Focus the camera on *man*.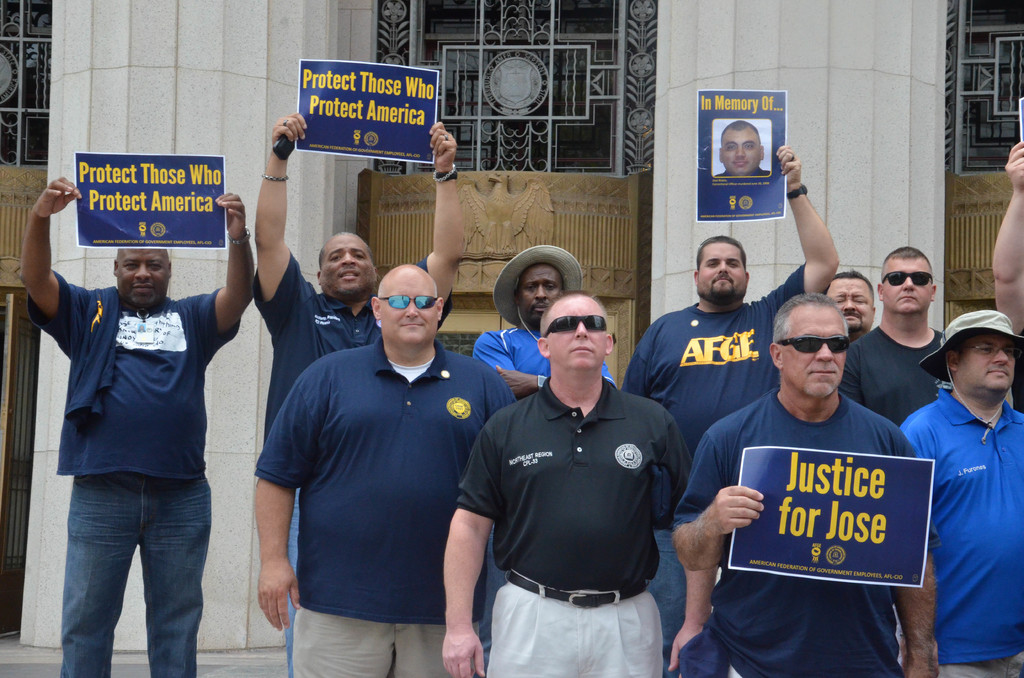
Focus region: detection(470, 242, 616, 676).
